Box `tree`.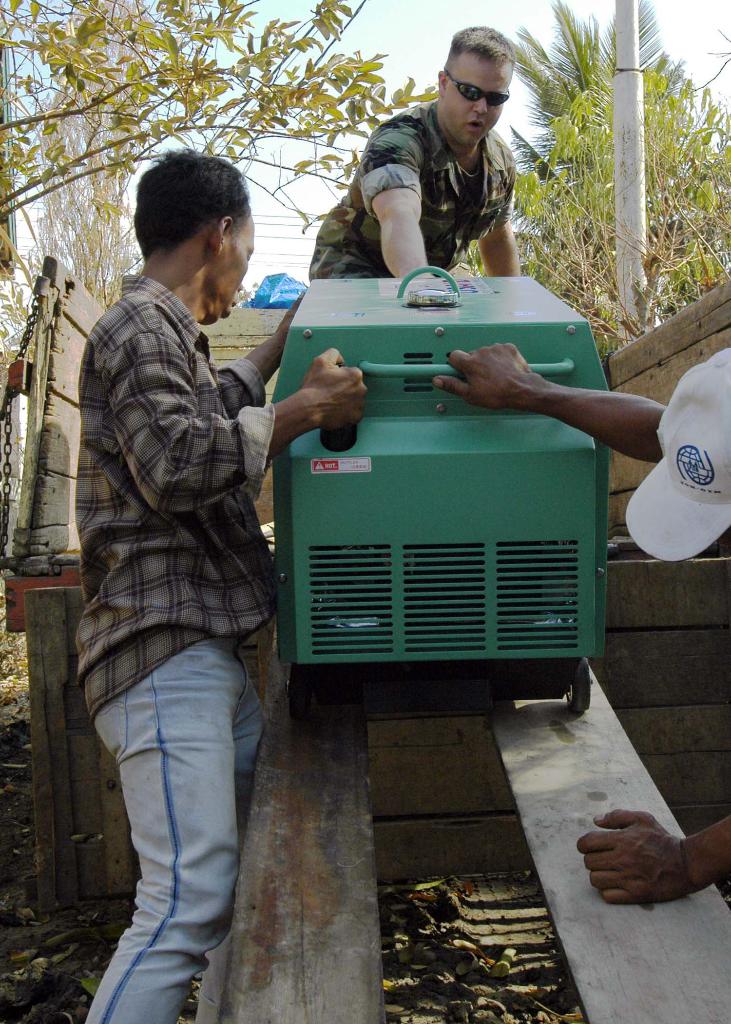
{"x1": 506, "y1": 0, "x2": 661, "y2": 193}.
